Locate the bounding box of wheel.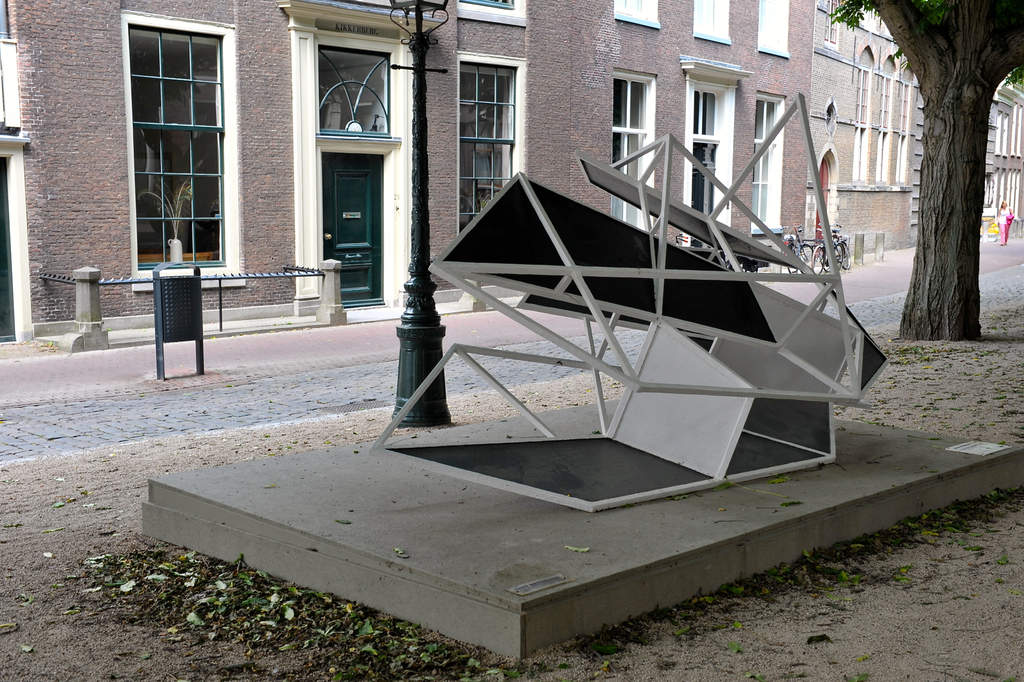
Bounding box: pyautogui.locateOnScreen(831, 237, 857, 274).
